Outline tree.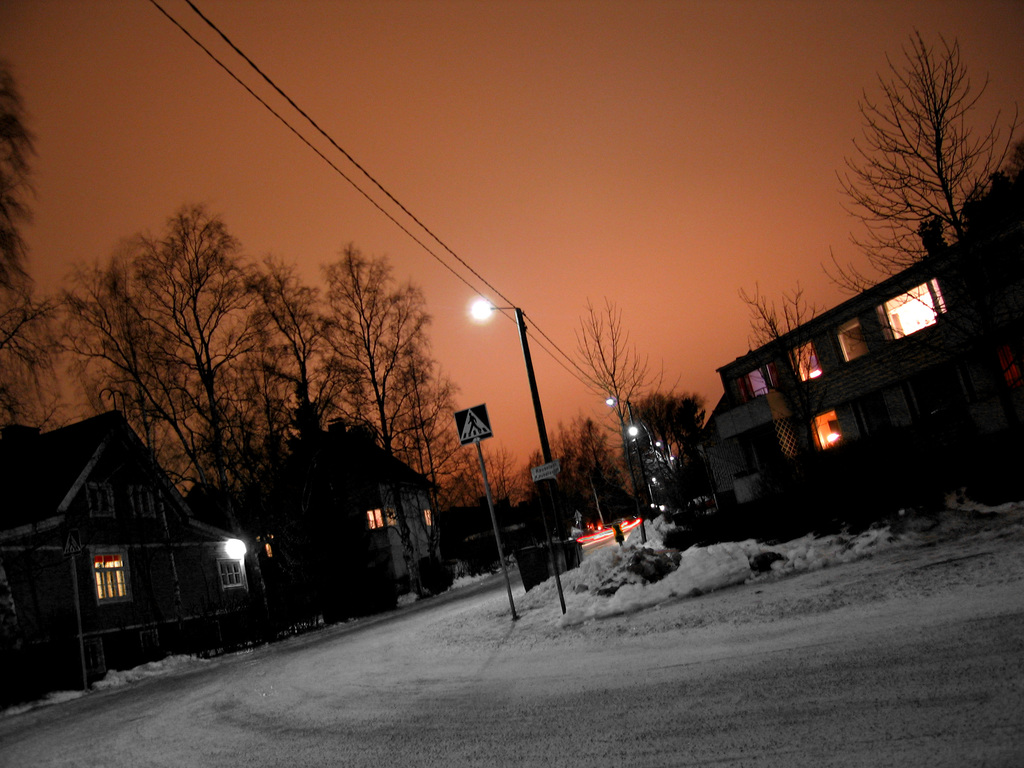
Outline: 625:390:707:477.
